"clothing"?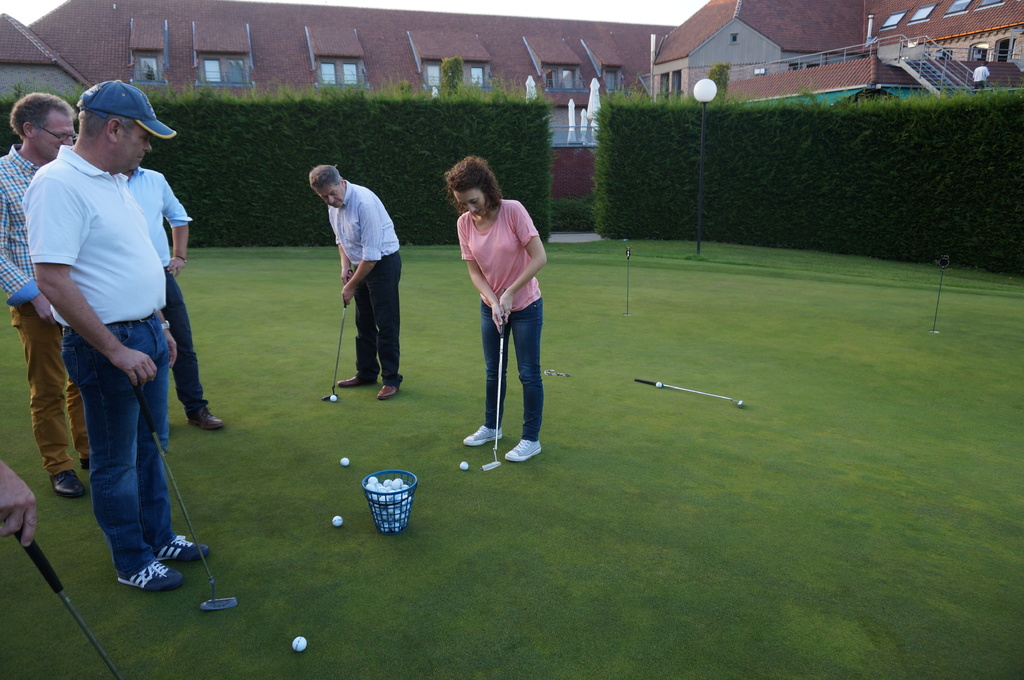
bbox=(24, 139, 184, 581)
